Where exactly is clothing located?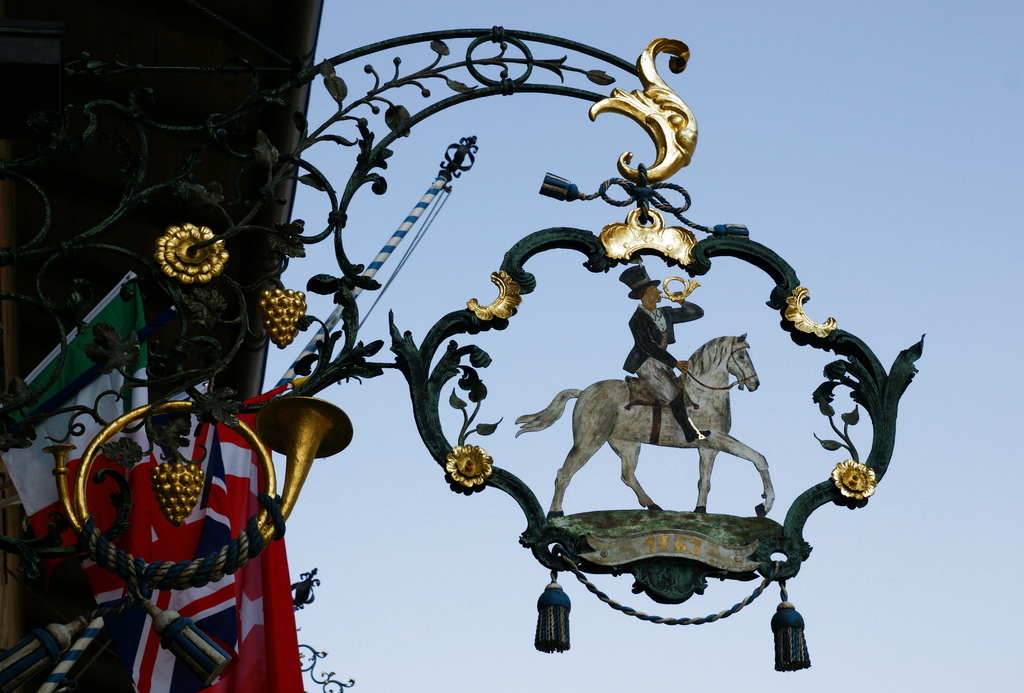
Its bounding box is x1=619 y1=297 x2=703 y2=434.
